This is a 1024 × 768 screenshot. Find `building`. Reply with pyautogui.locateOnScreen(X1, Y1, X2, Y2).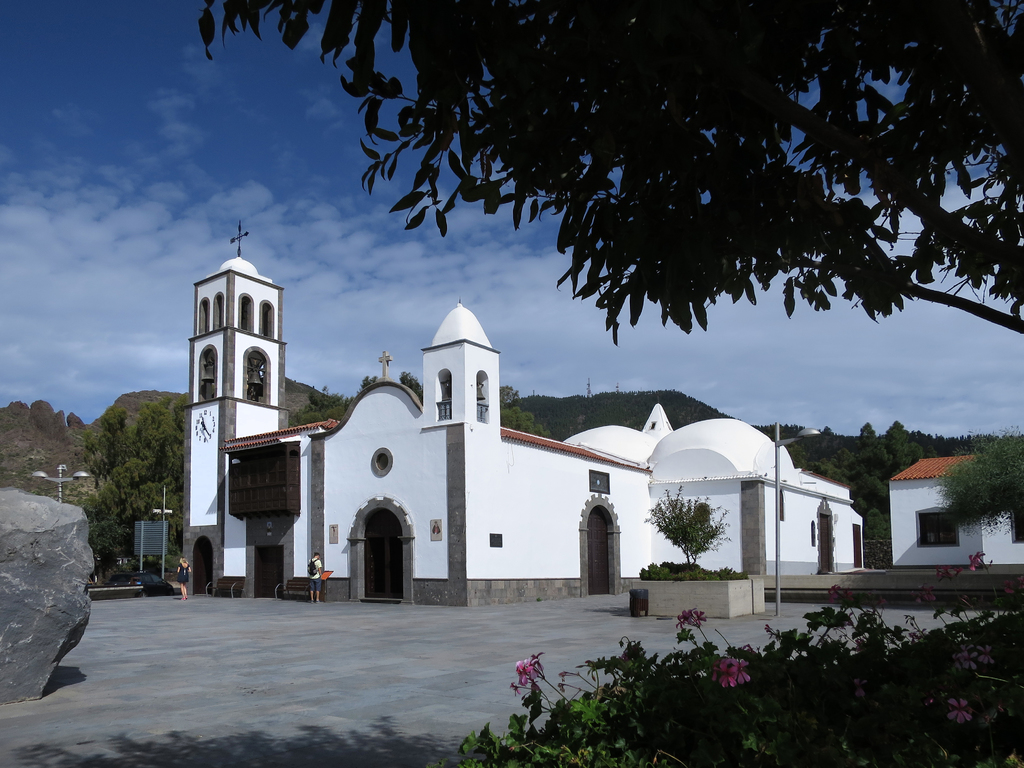
pyautogui.locateOnScreen(180, 221, 866, 607).
